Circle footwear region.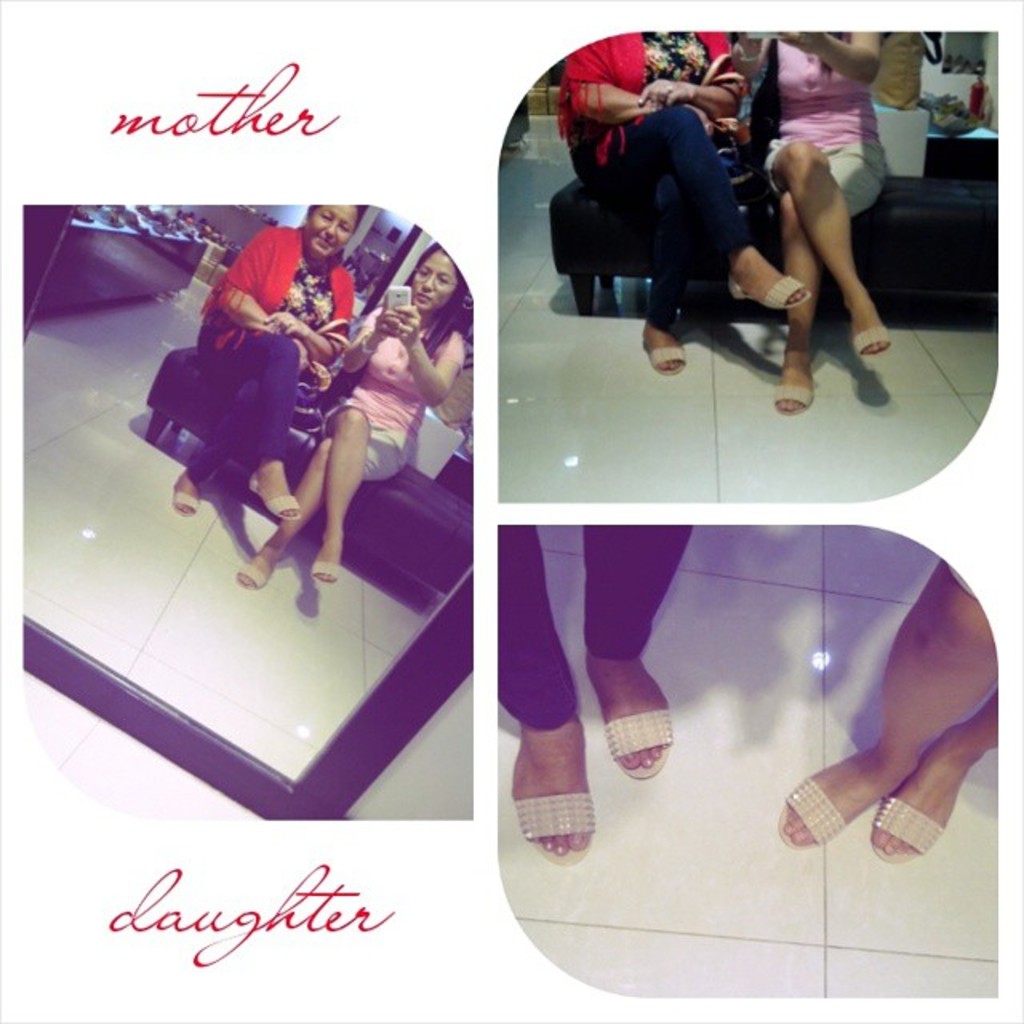
Region: <region>510, 790, 595, 864</region>.
